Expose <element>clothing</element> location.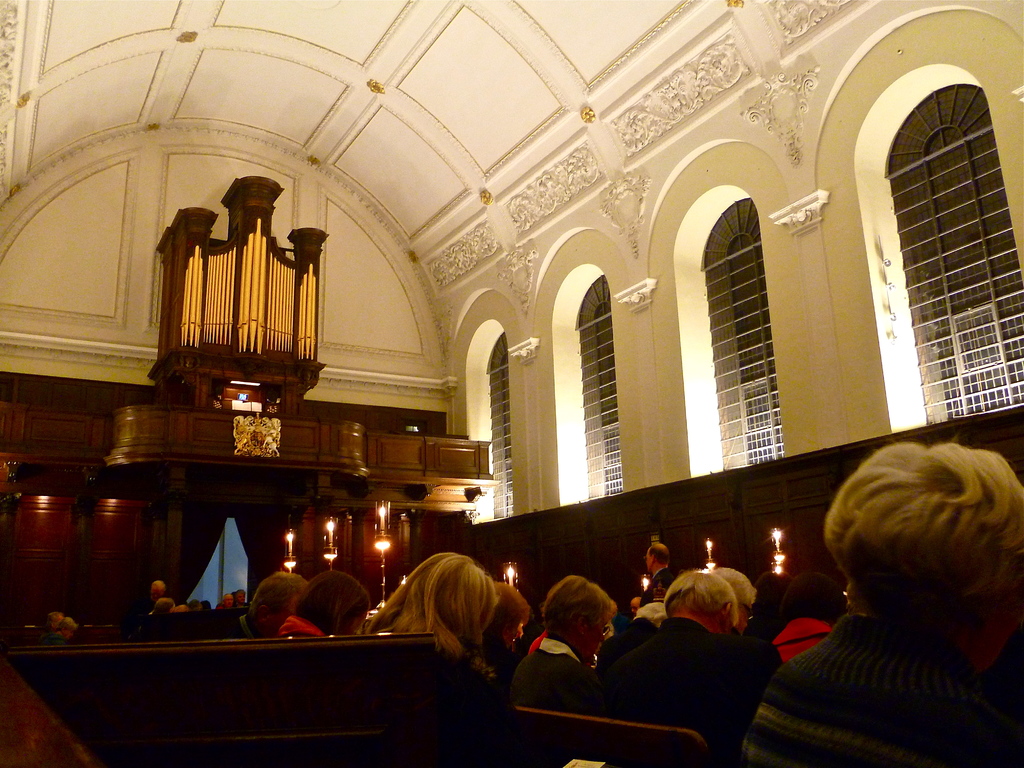
Exposed at <box>602,621,780,767</box>.
